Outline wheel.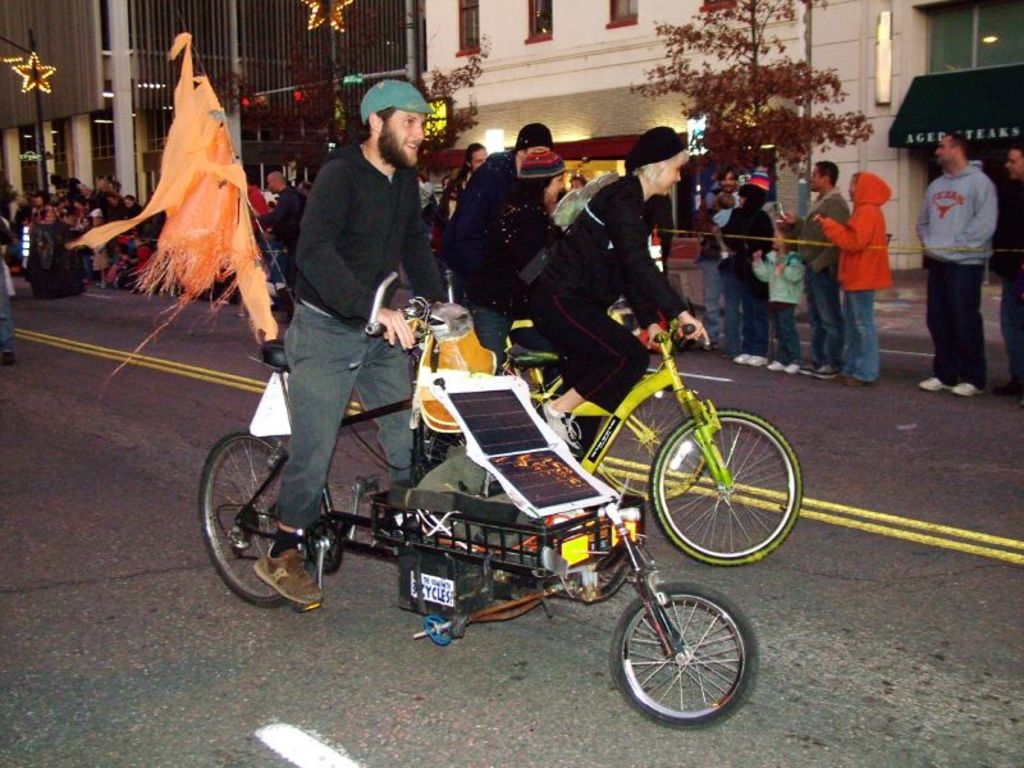
Outline: [201, 428, 292, 611].
